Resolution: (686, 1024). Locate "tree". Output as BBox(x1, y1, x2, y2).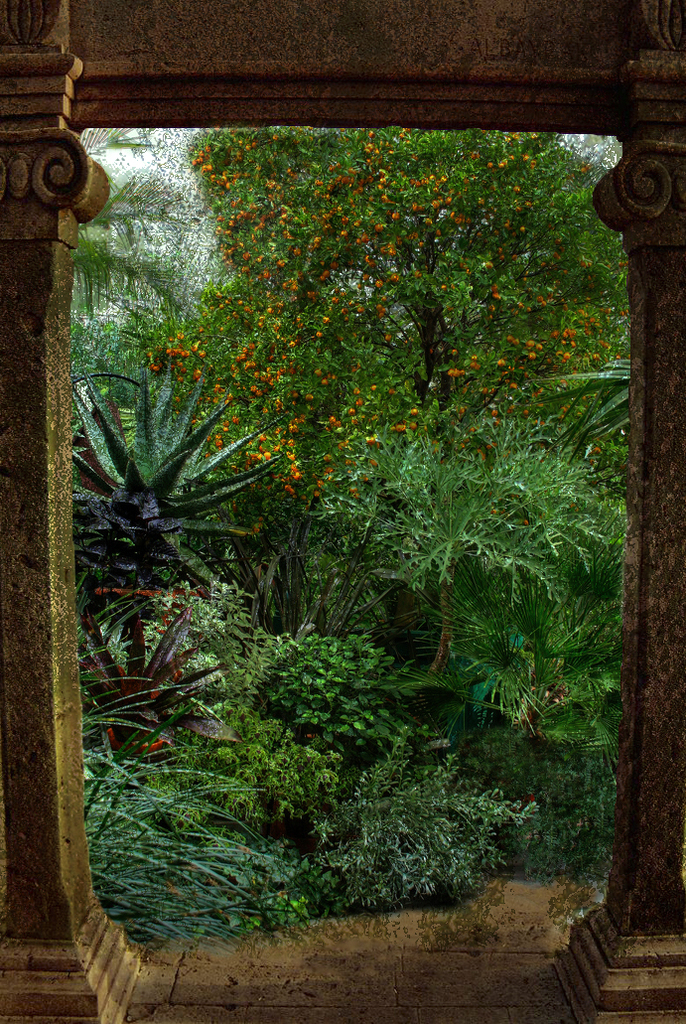
BBox(142, 128, 600, 663).
